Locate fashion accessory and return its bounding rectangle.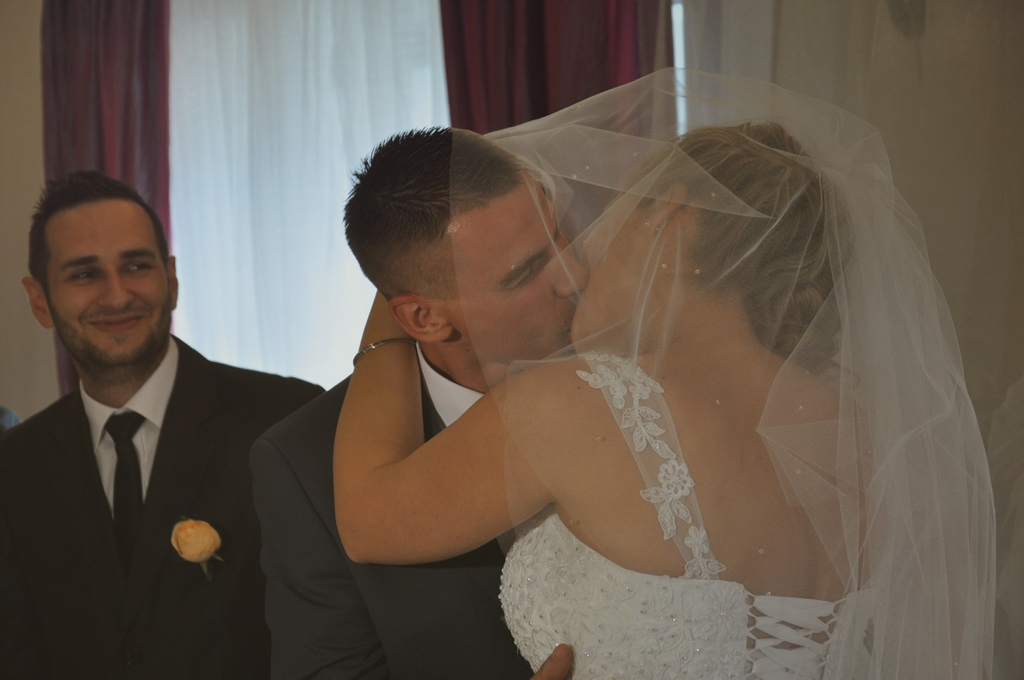
bbox(99, 410, 144, 563).
